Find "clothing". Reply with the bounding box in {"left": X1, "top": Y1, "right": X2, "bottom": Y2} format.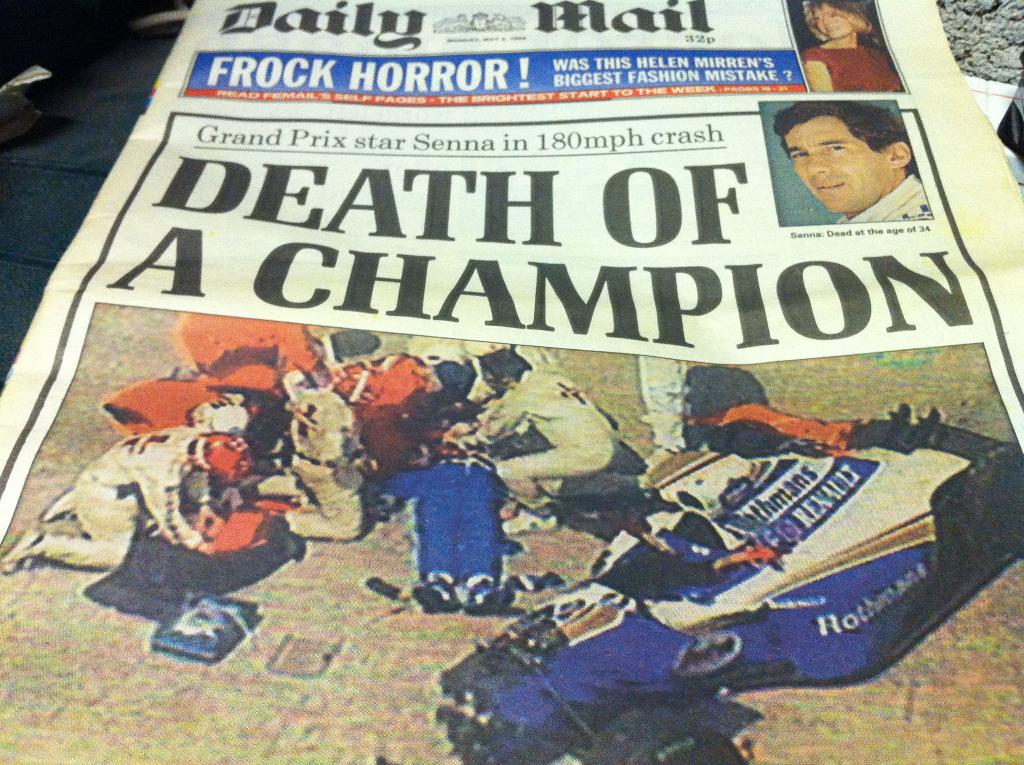
{"left": 175, "top": 308, "right": 325, "bottom": 396}.
